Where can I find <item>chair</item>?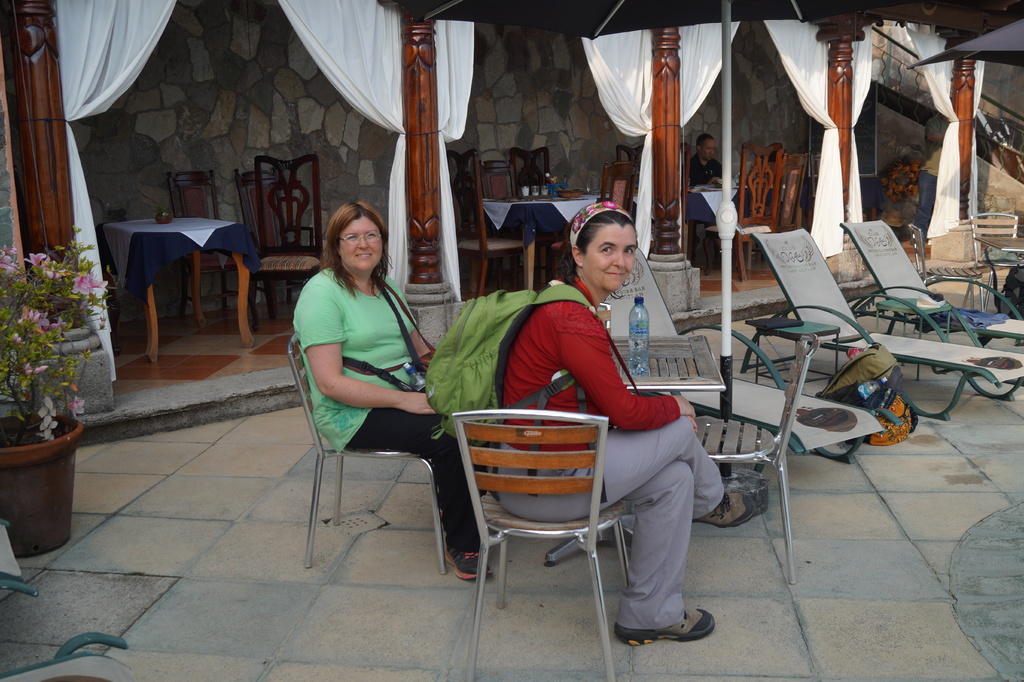
You can find it at [left=692, top=333, right=826, bottom=585].
